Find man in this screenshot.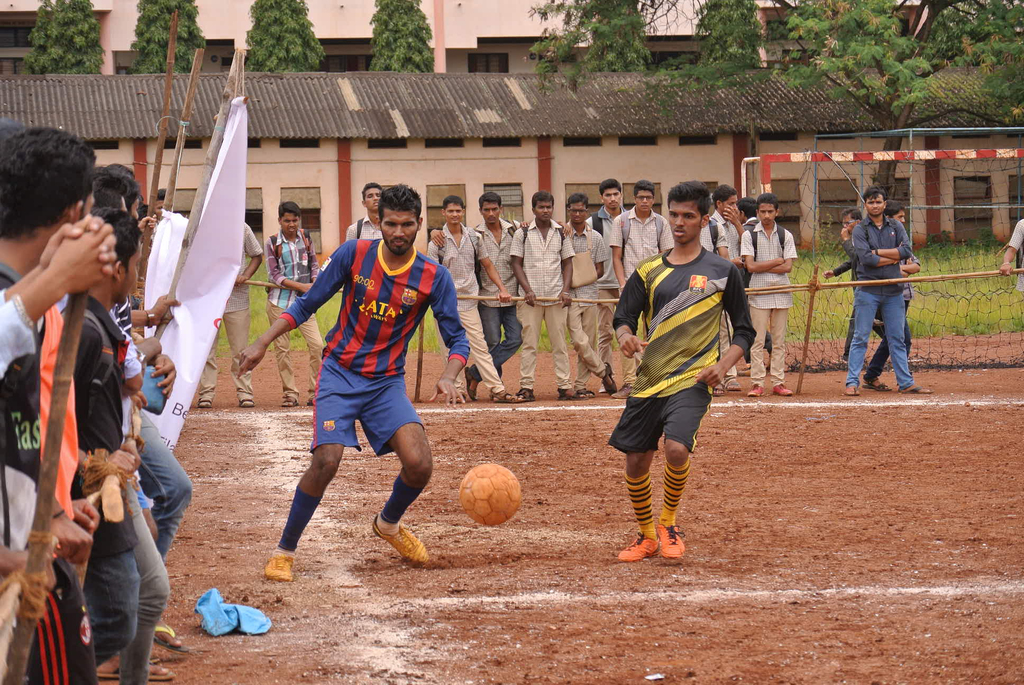
The bounding box for man is detection(426, 196, 576, 408).
